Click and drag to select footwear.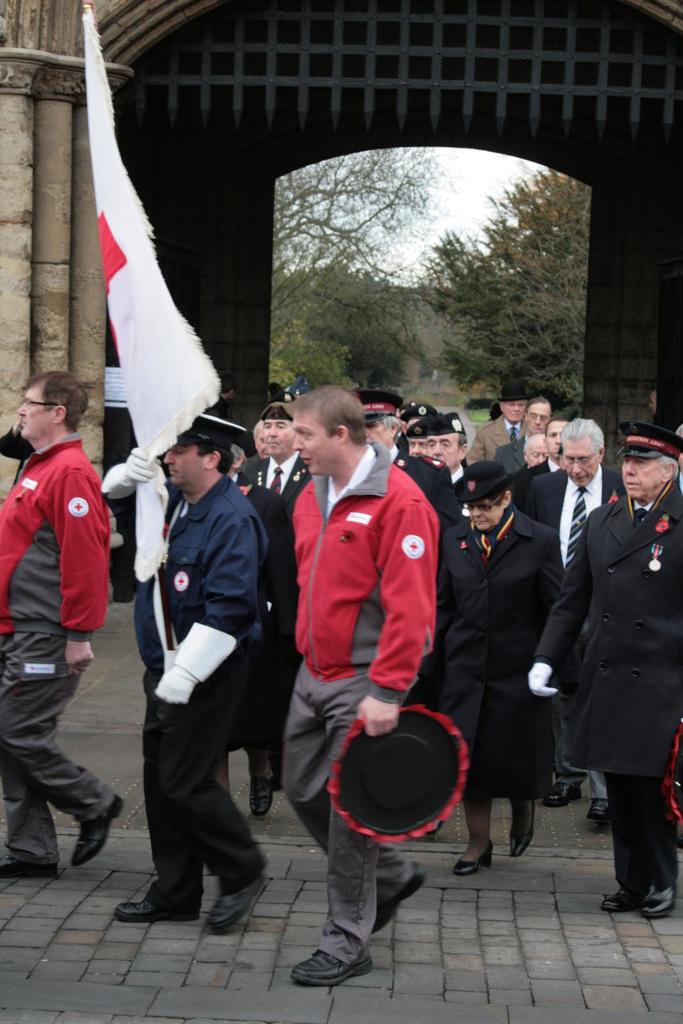
Selection: [205, 872, 261, 934].
